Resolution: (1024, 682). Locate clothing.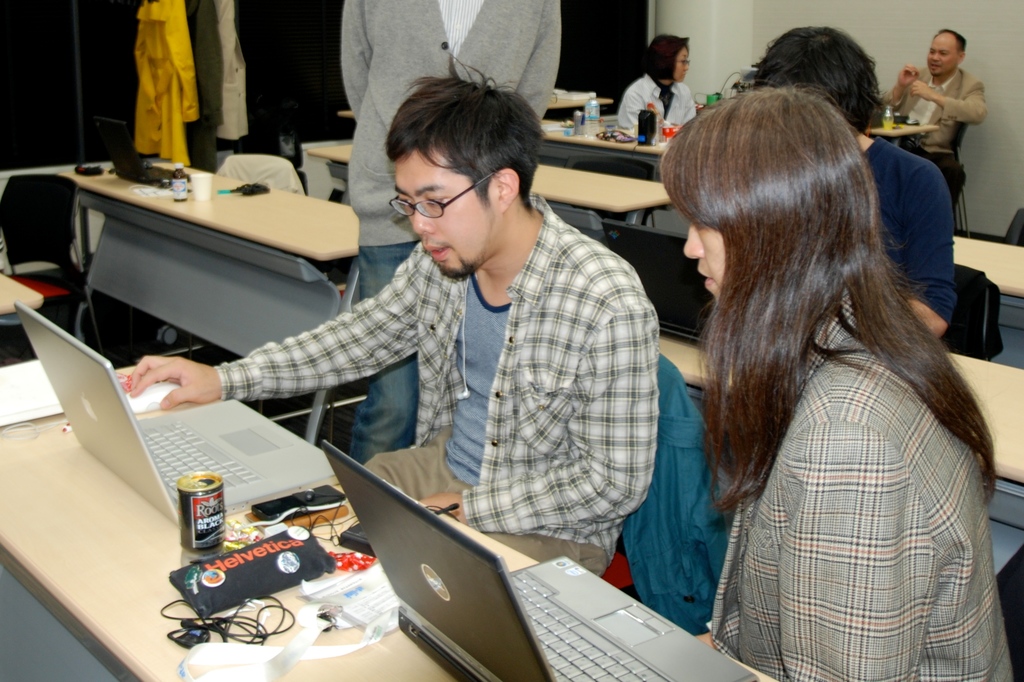
[left=134, top=0, right=200, bottom=163].
